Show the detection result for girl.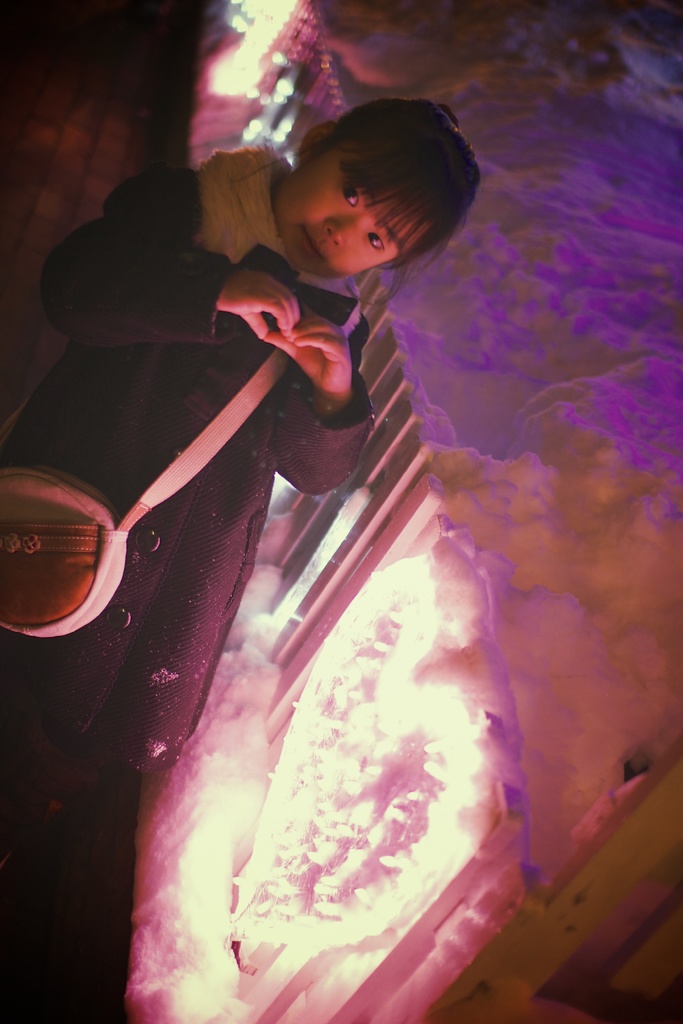
{"x1": 2, "y1": 97, "x2": 481, "y2": 810}.
